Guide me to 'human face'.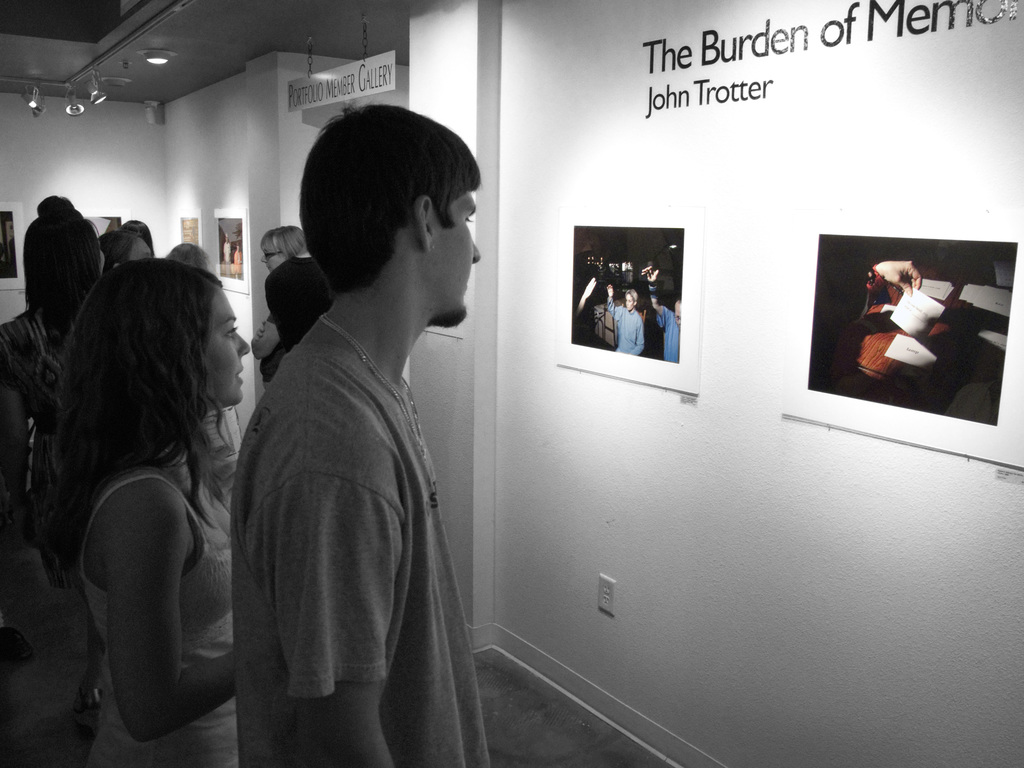
Guidance: 673/305/682/328.
